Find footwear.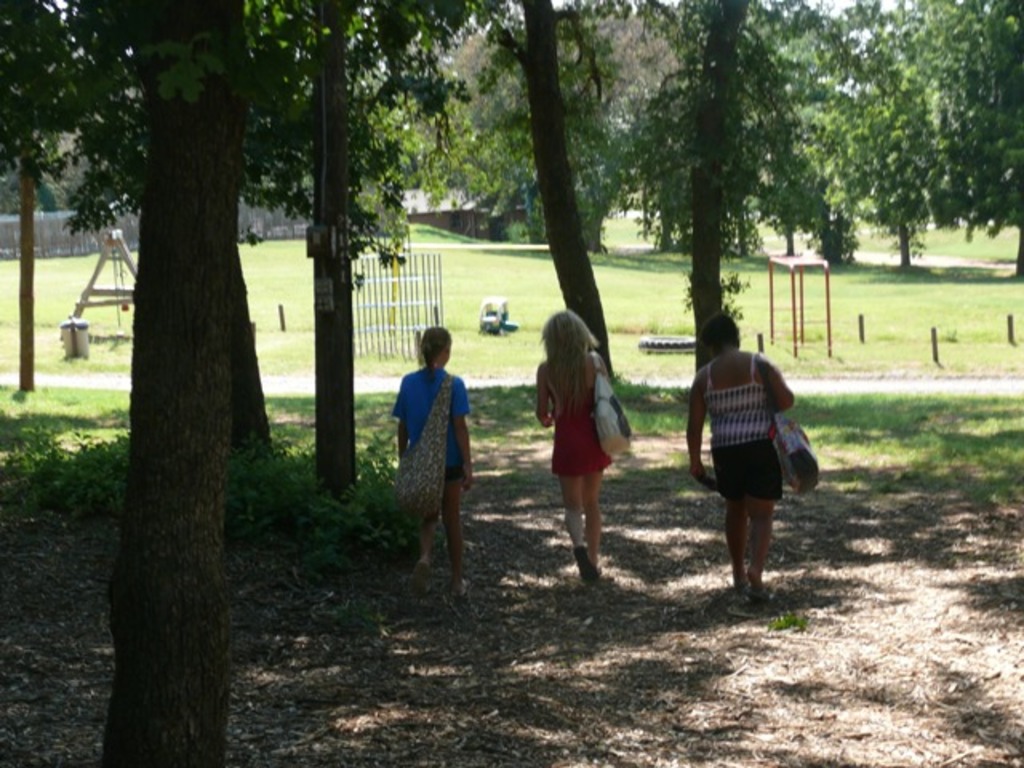
x1=408 y1=563 x2=430 y2=598.
